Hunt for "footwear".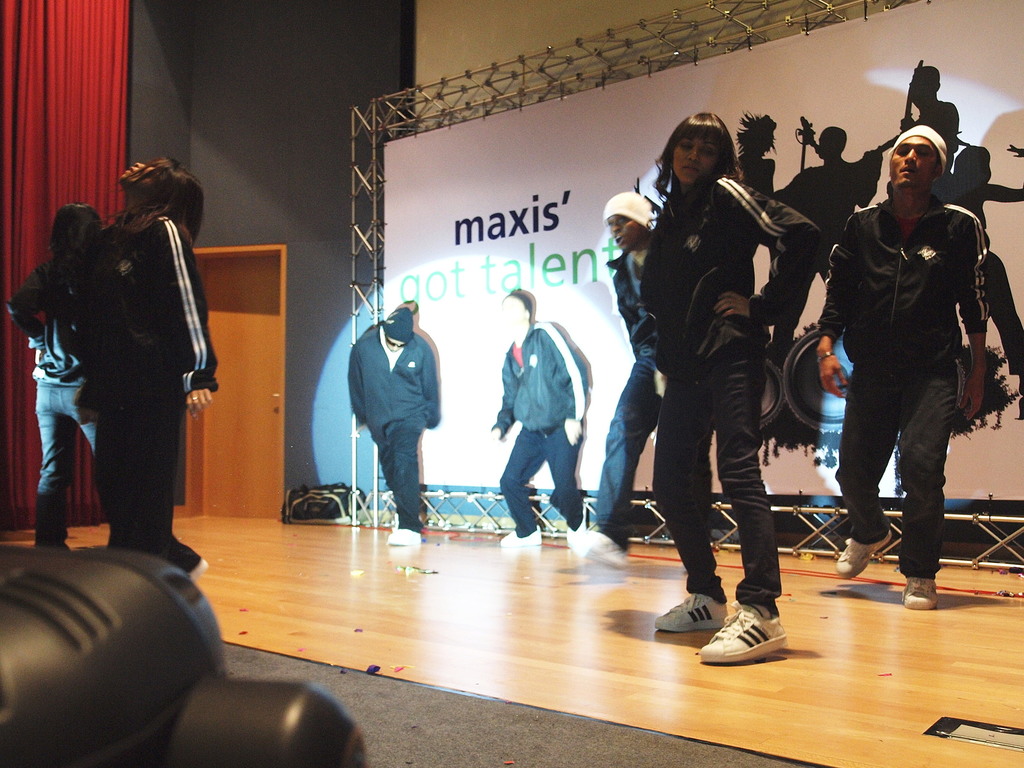
Hunted down at box(656, 590, 728, 632).
